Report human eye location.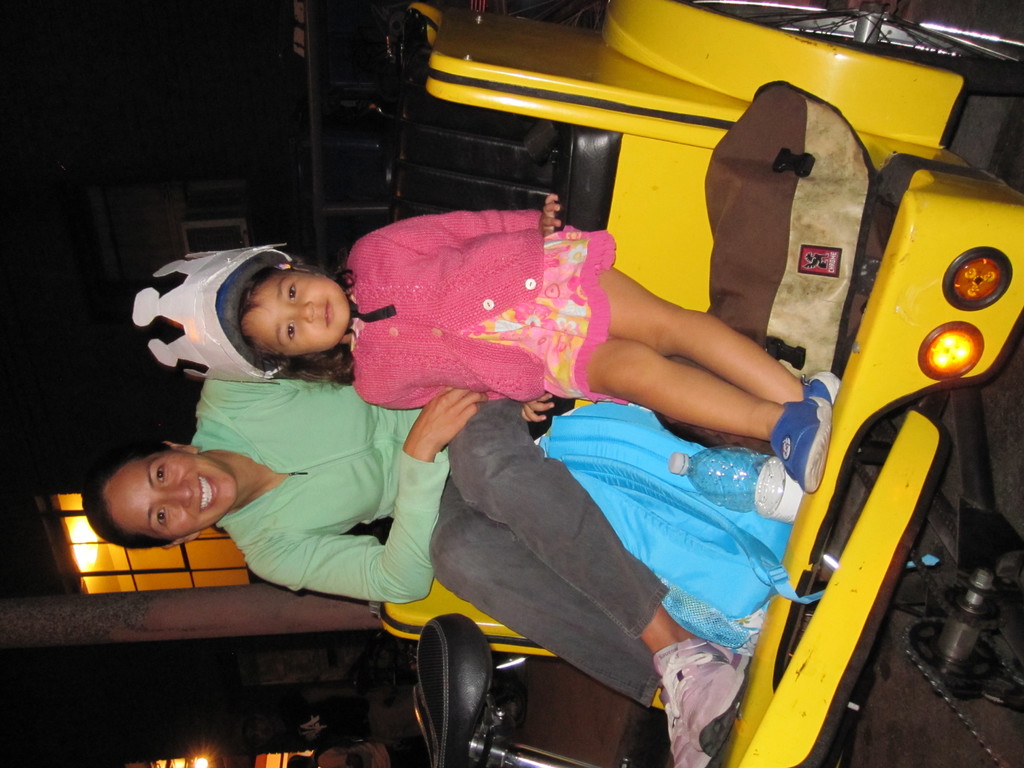
Report: {"x1": 150, "y1": 465, "x2": 168, "y2": 479}.
